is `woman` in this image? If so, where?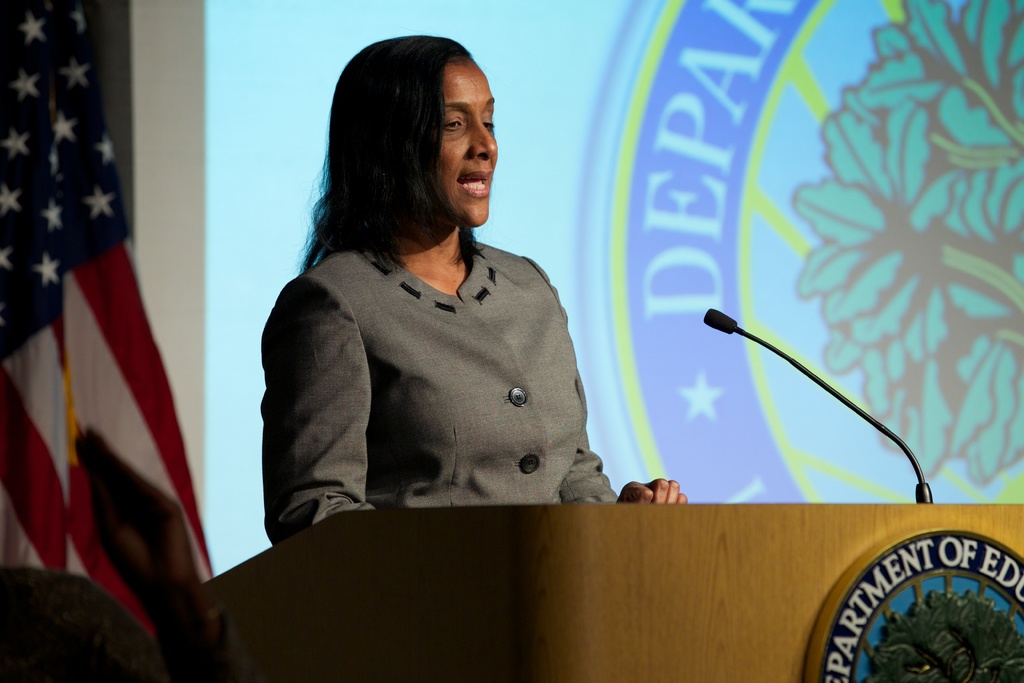
Yes, at (237,37,628,549).
